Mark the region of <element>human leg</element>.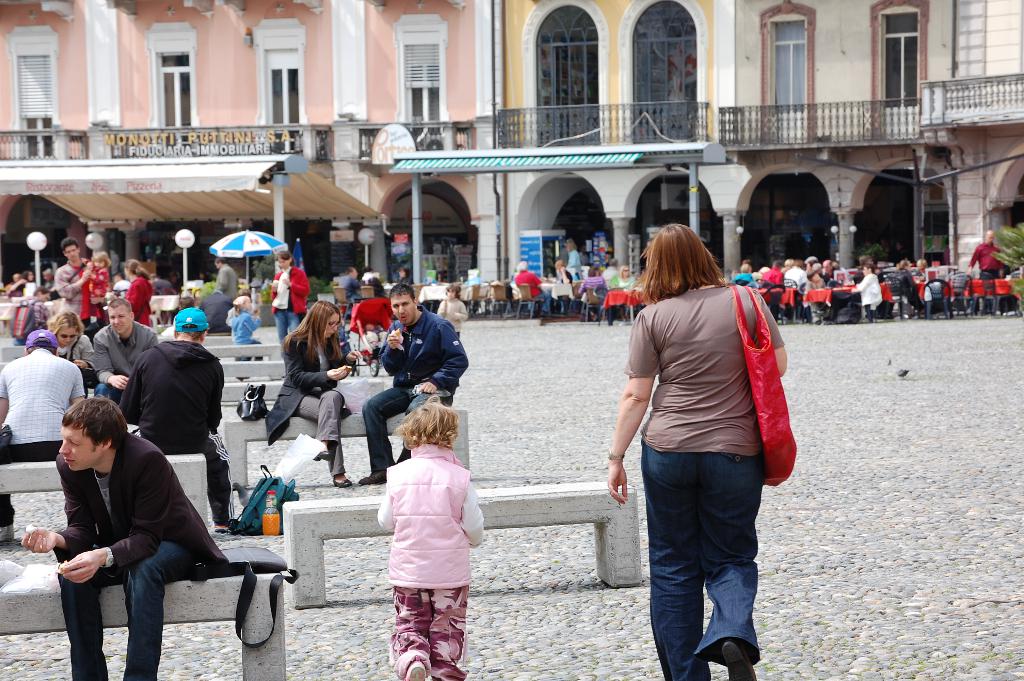
Region: {"left": 644, "top": 421, "right": 708, "bottom": 680}.
